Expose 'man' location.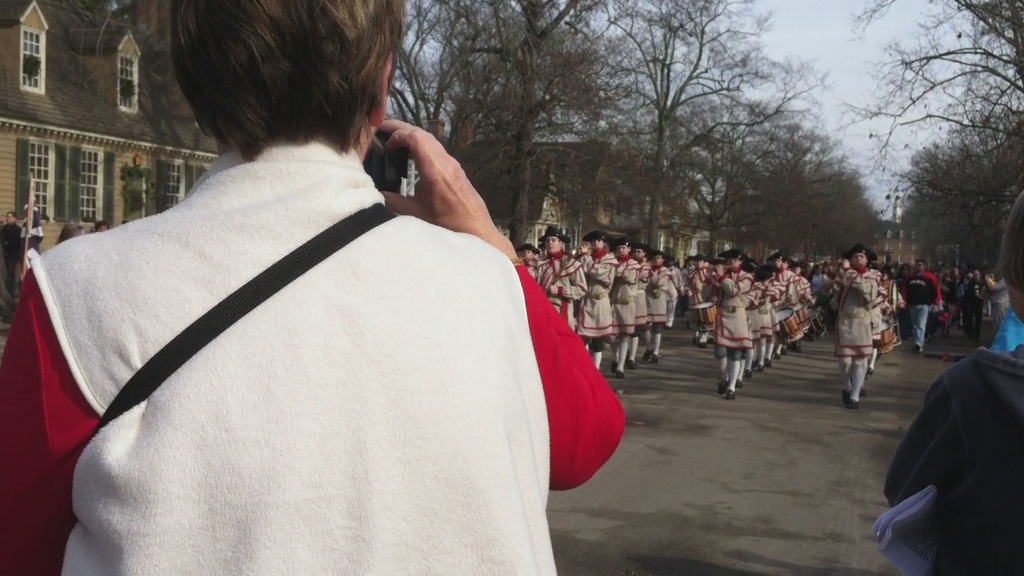
Exposed at 520,245,542,270.
